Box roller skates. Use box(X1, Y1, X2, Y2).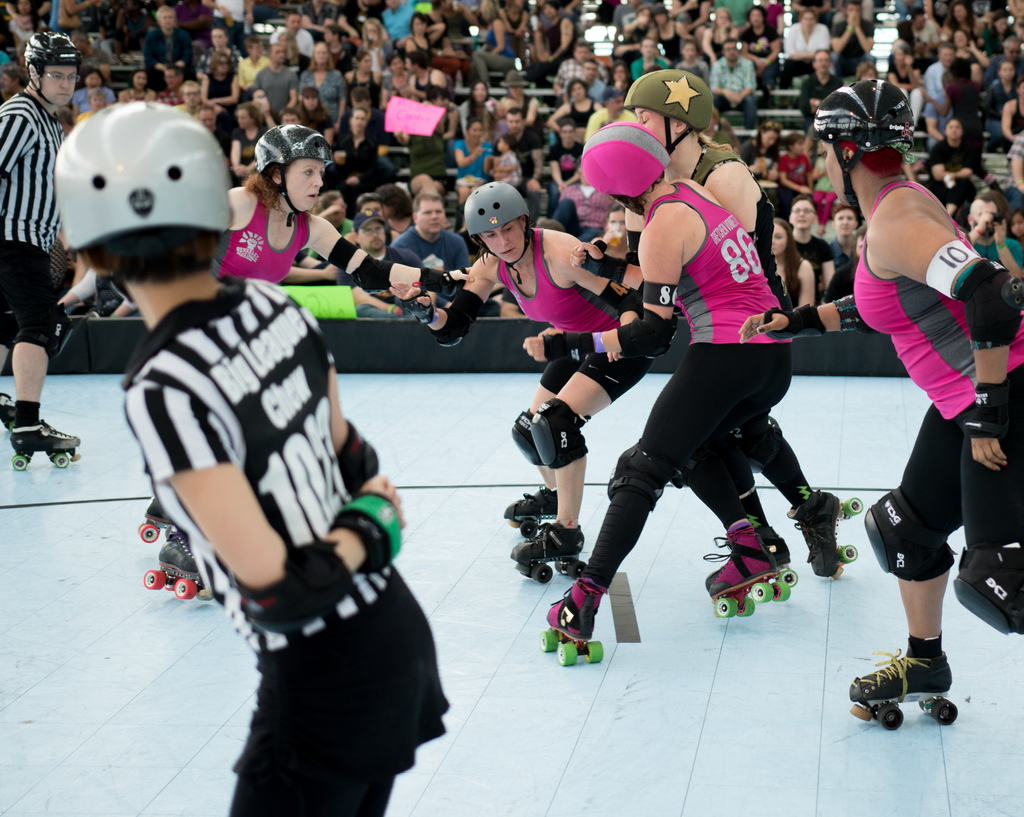
box(143, 523, 217, 603).
